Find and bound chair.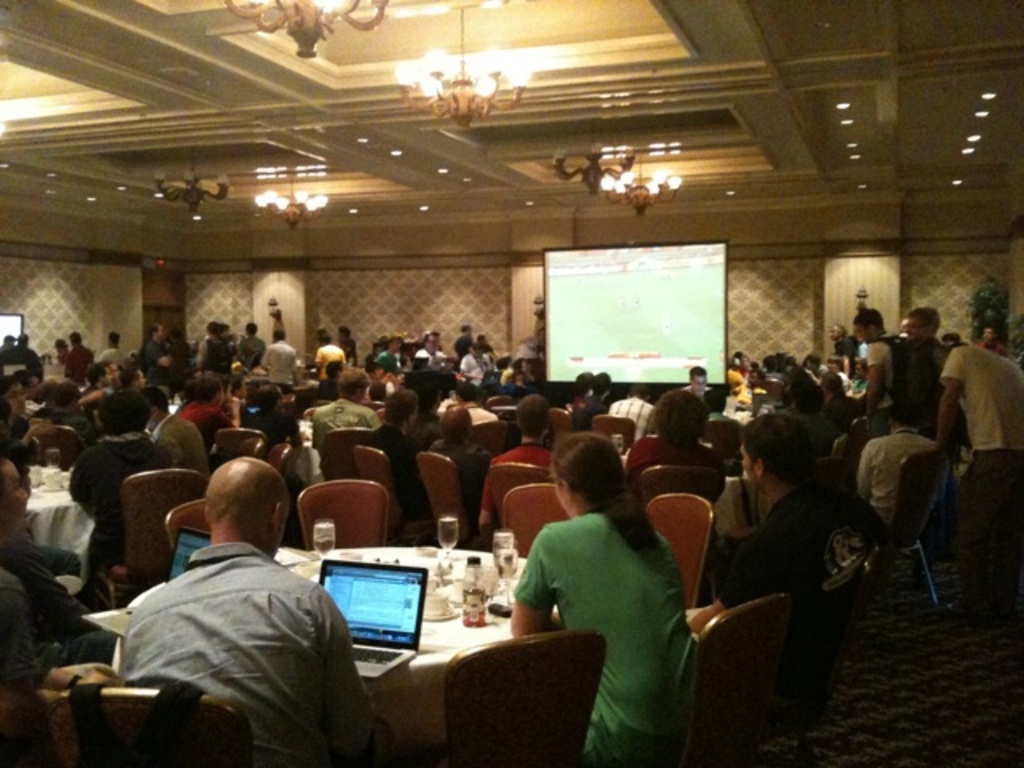
Bound: l=296, t=482, r=392, b=549.
